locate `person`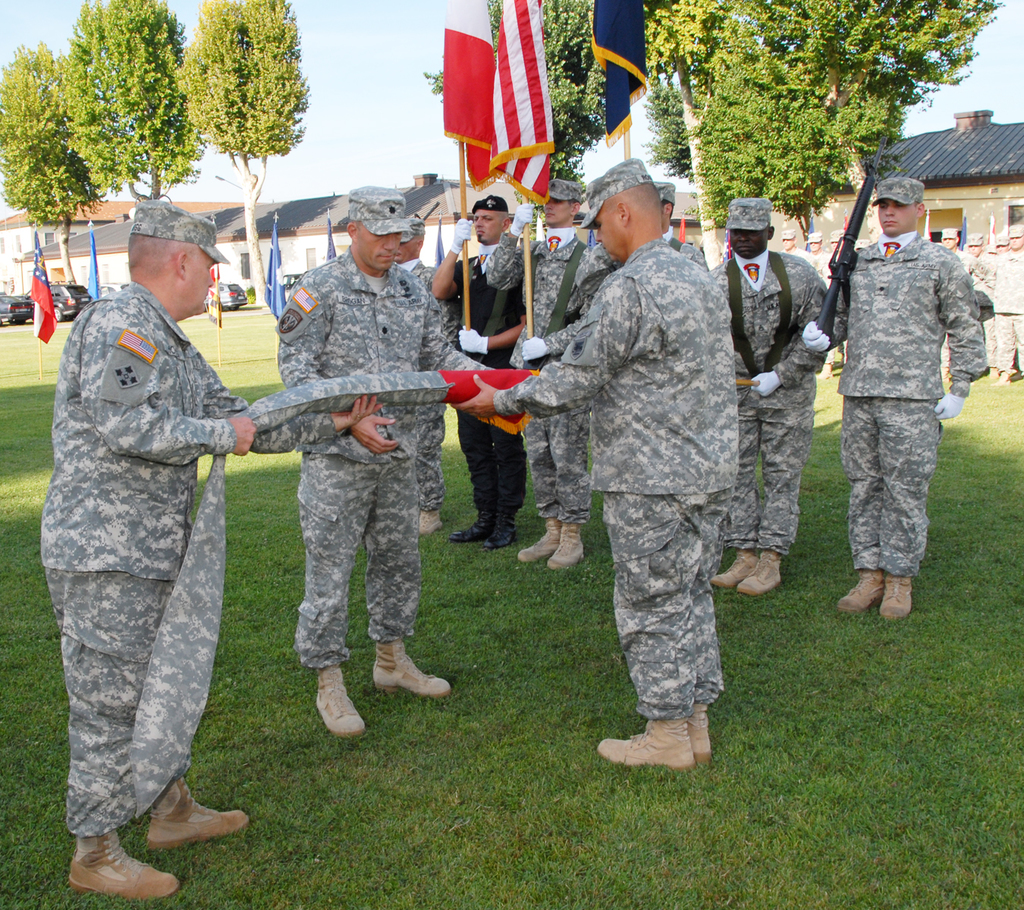
[x1=431, y1=189, x2=529, y2=552]
